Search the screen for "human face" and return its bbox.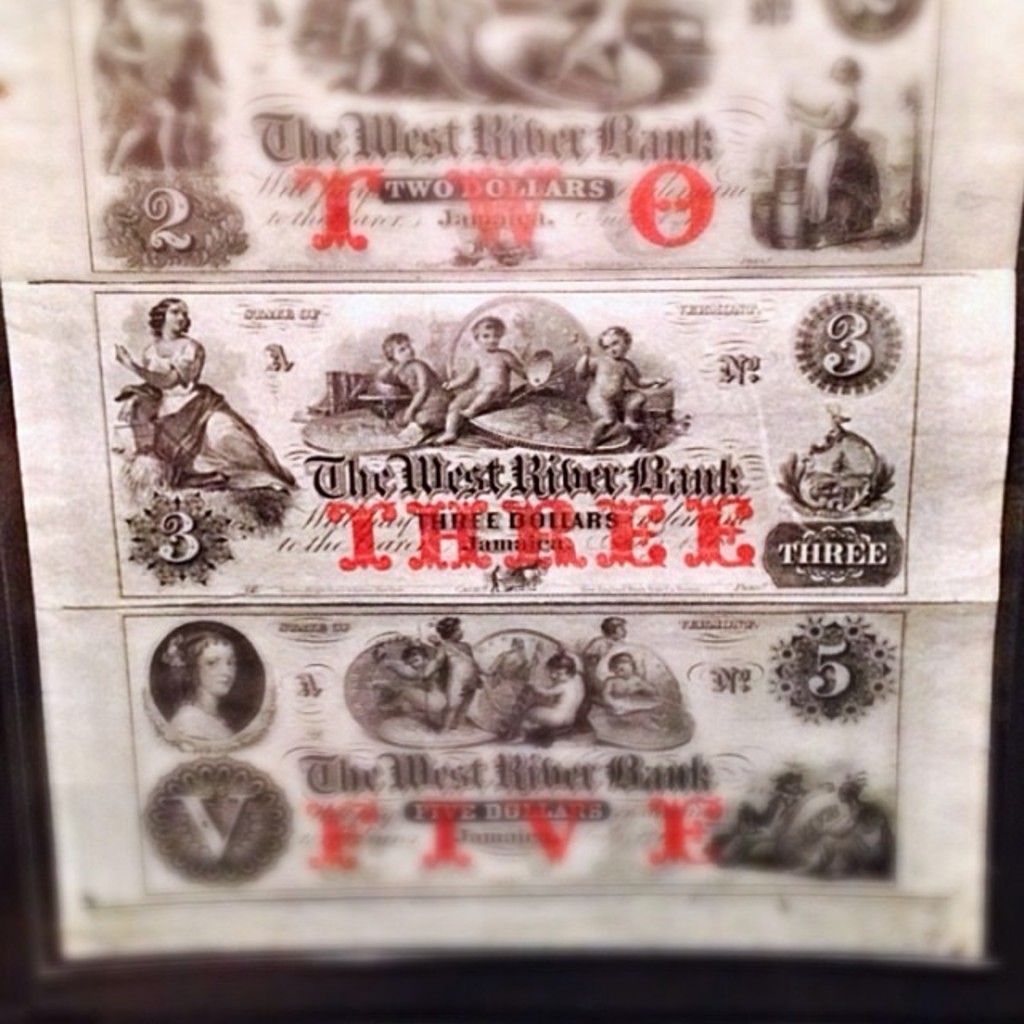
Found: bbox(155, 302, 190, 333).
